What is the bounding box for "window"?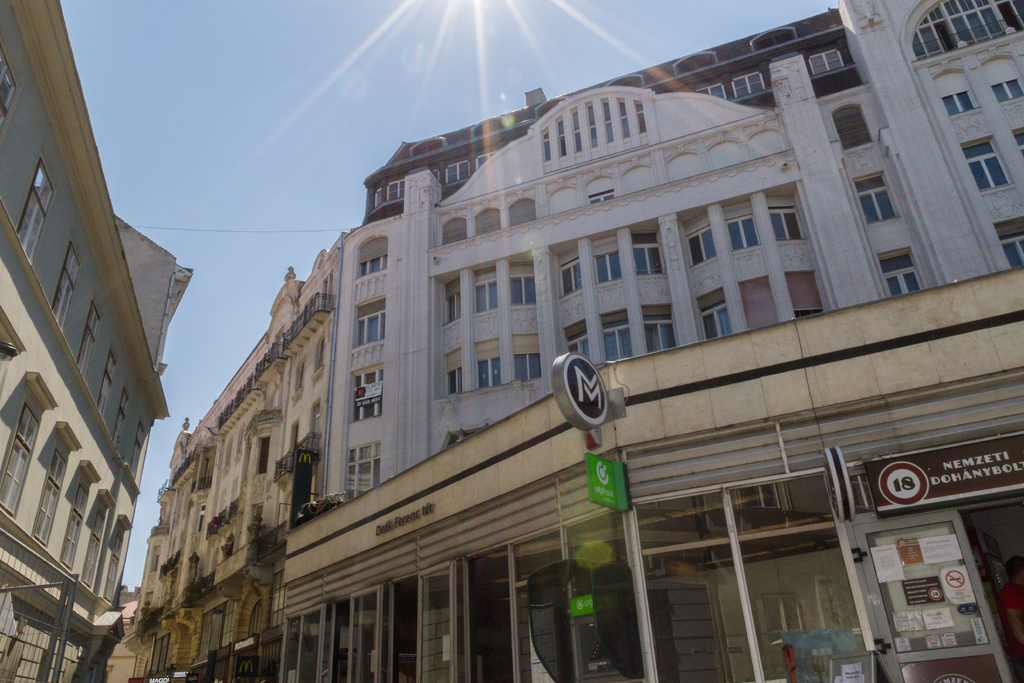
rect(352, 235, 385, 281).
